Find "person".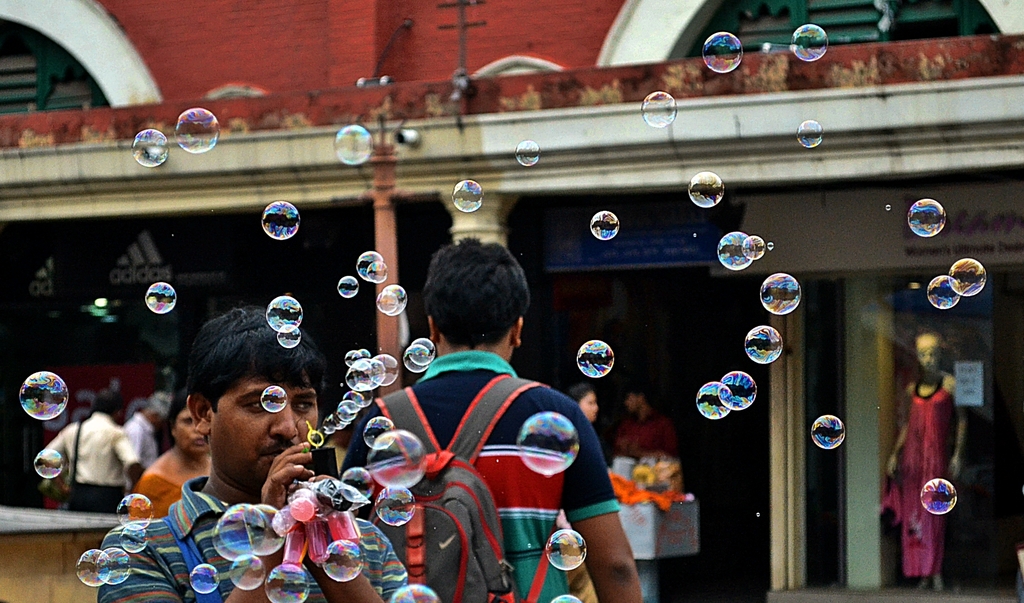
{"x1": 611, "y1": 386, "x2": 676, "y2": 460}.
